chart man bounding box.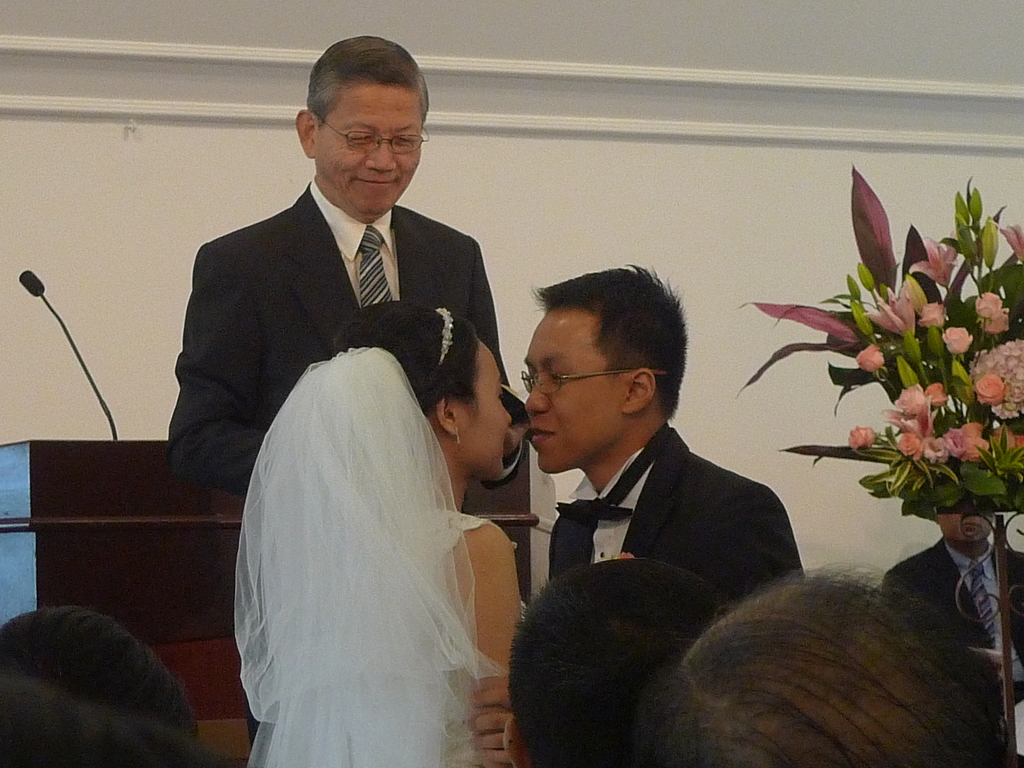
Charted: 879:502:1023:706.
